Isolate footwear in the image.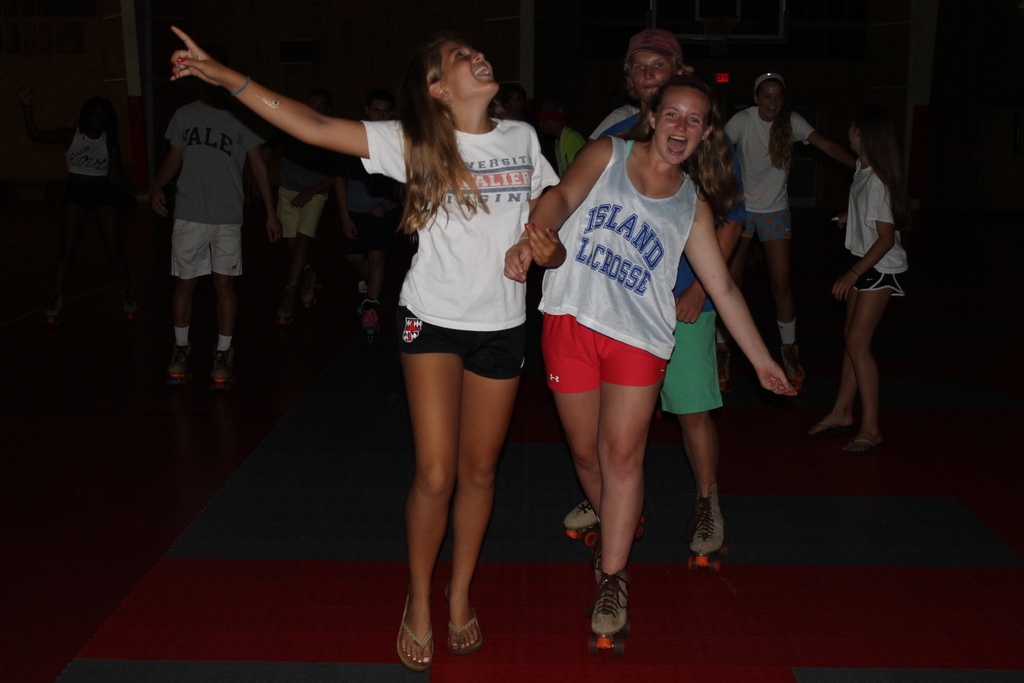
Isolated region: 565:499:599:528.
